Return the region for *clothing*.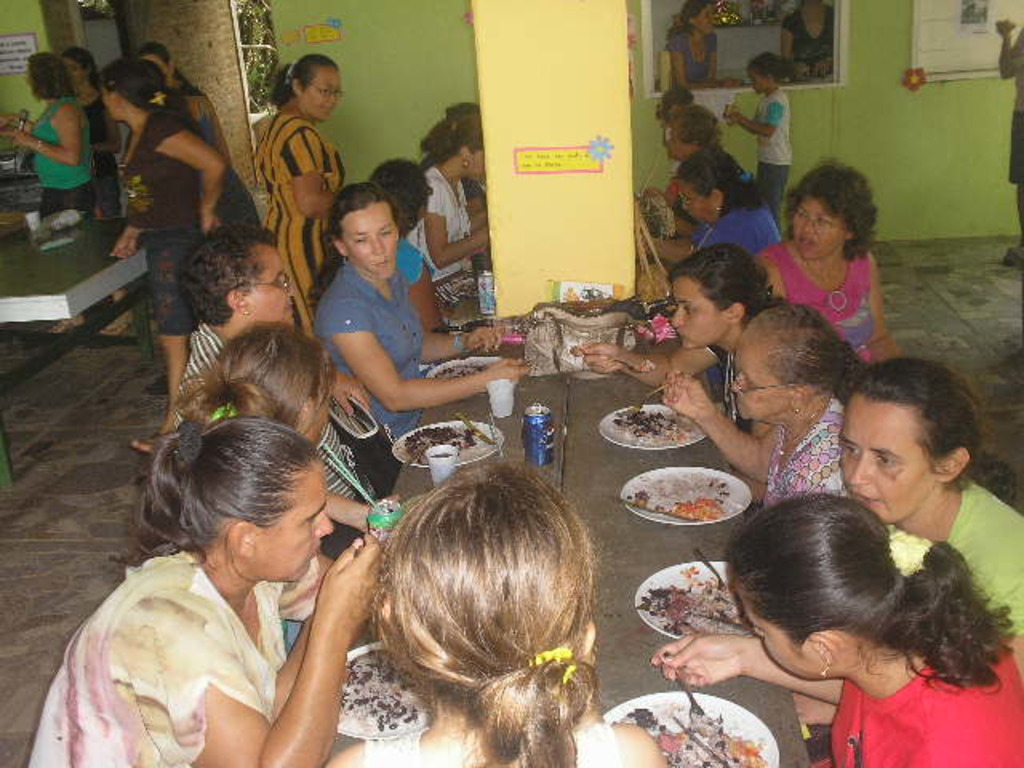
x1=254, y1=98, x2=350, y2=336.
